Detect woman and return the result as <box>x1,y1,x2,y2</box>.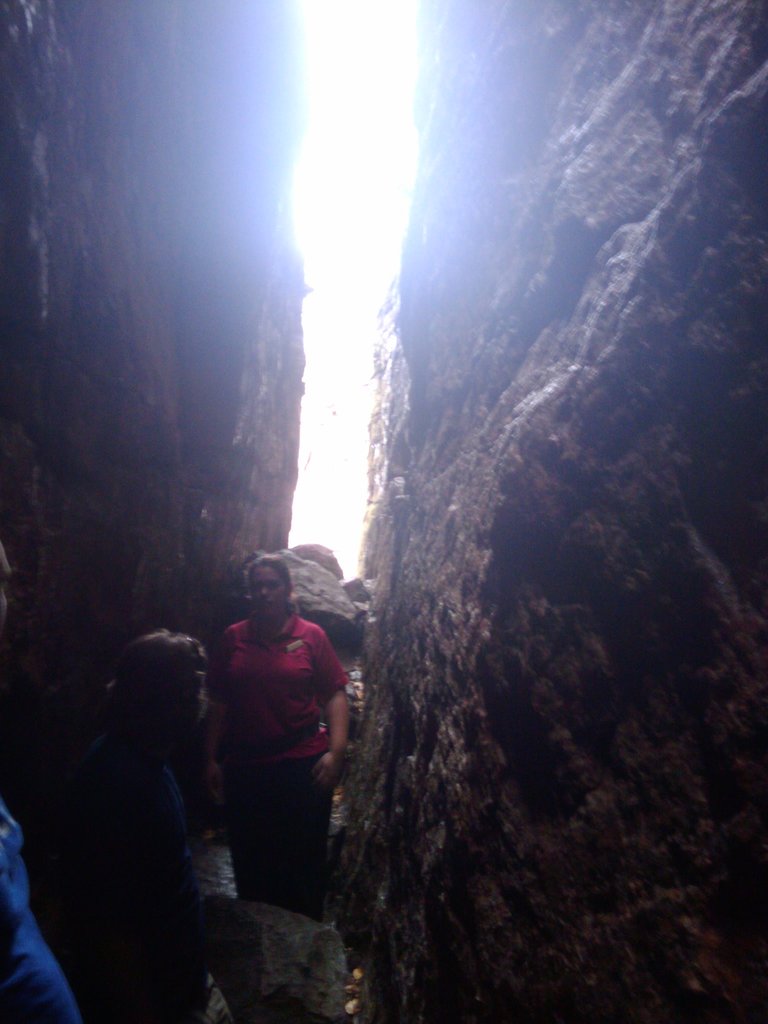
<box>36,587,238,1023</box>.
